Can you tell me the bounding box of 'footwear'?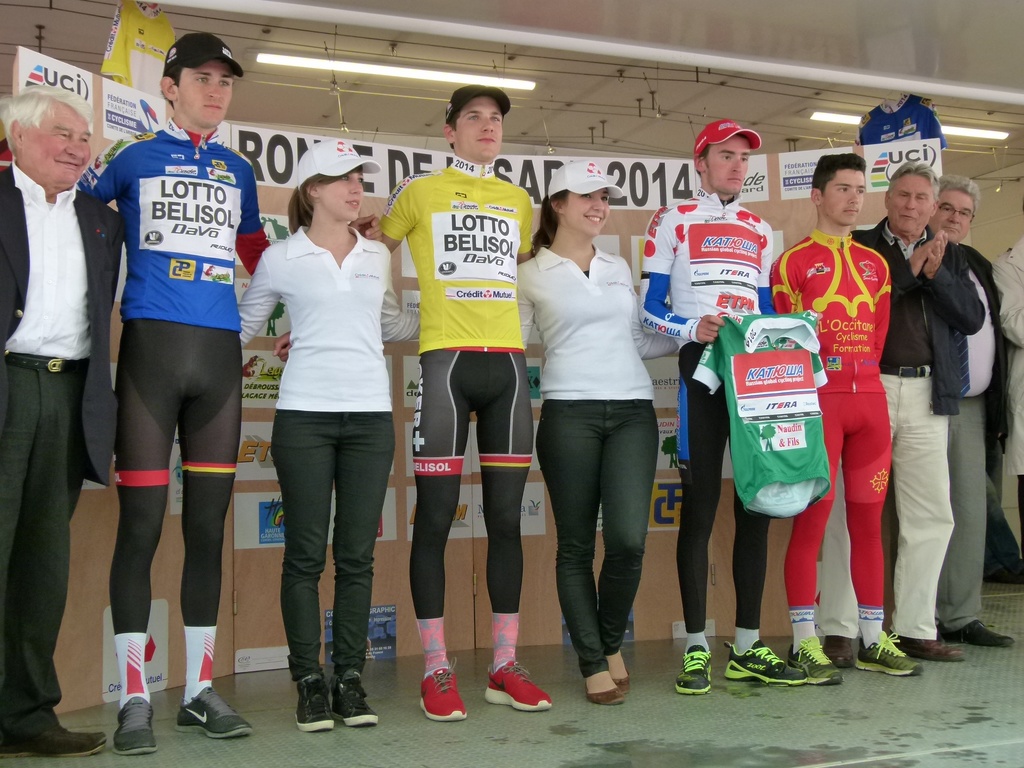
(858, 627, 924, 675).
